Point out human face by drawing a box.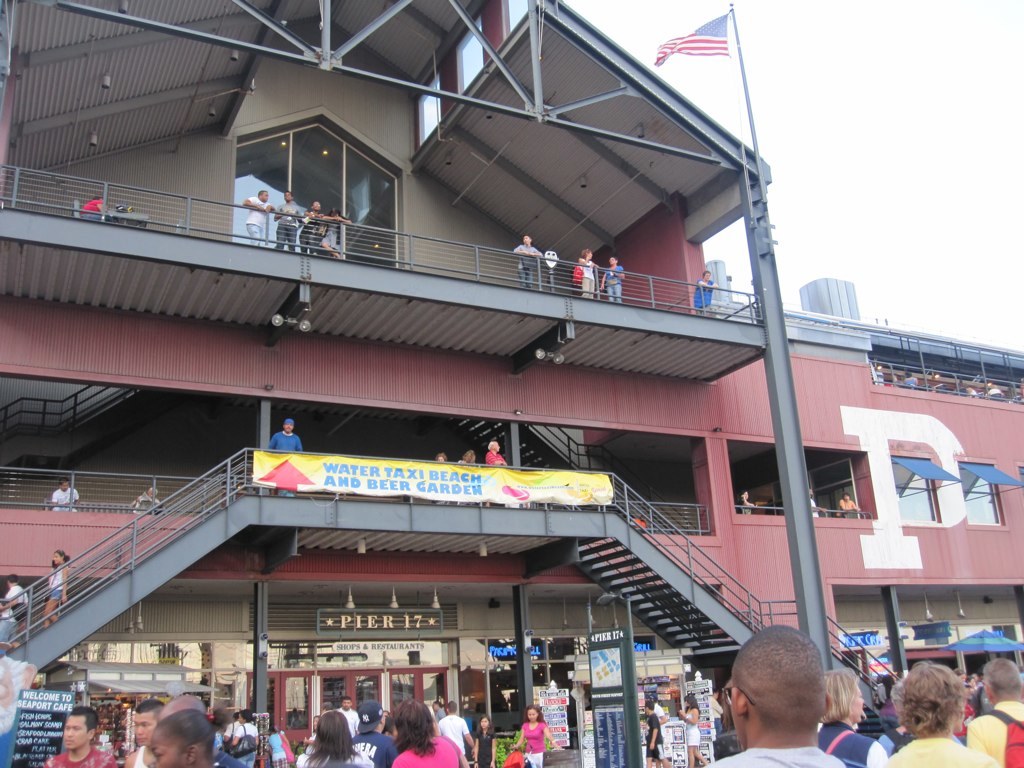
l=281, t=424, r=290, b=435.
